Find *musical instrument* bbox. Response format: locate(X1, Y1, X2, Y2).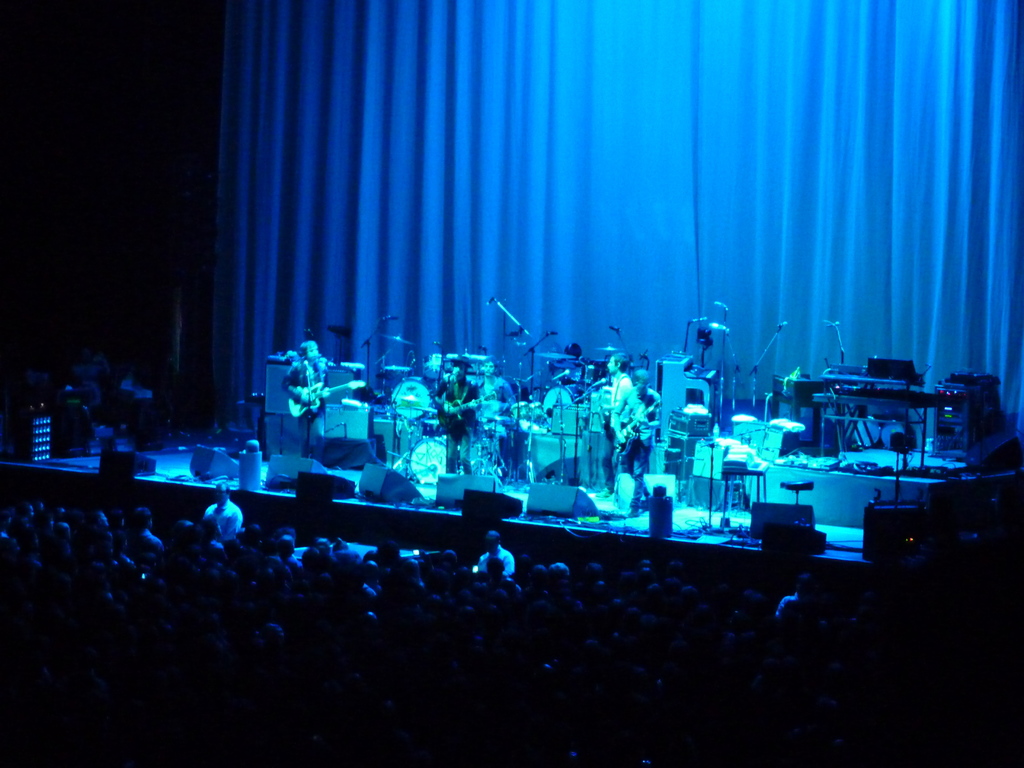
locate(546, 399, 593, 442).
